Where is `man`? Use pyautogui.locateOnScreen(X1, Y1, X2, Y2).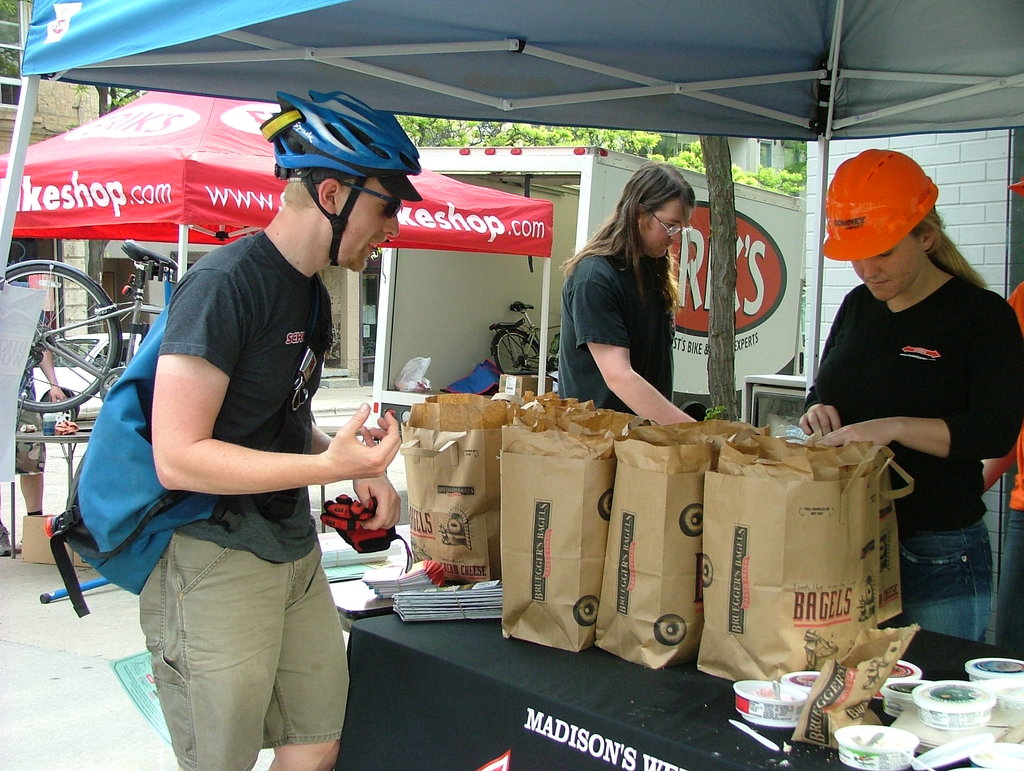
pyautogui.locateOnScreen(0, 242, 74, 554).
